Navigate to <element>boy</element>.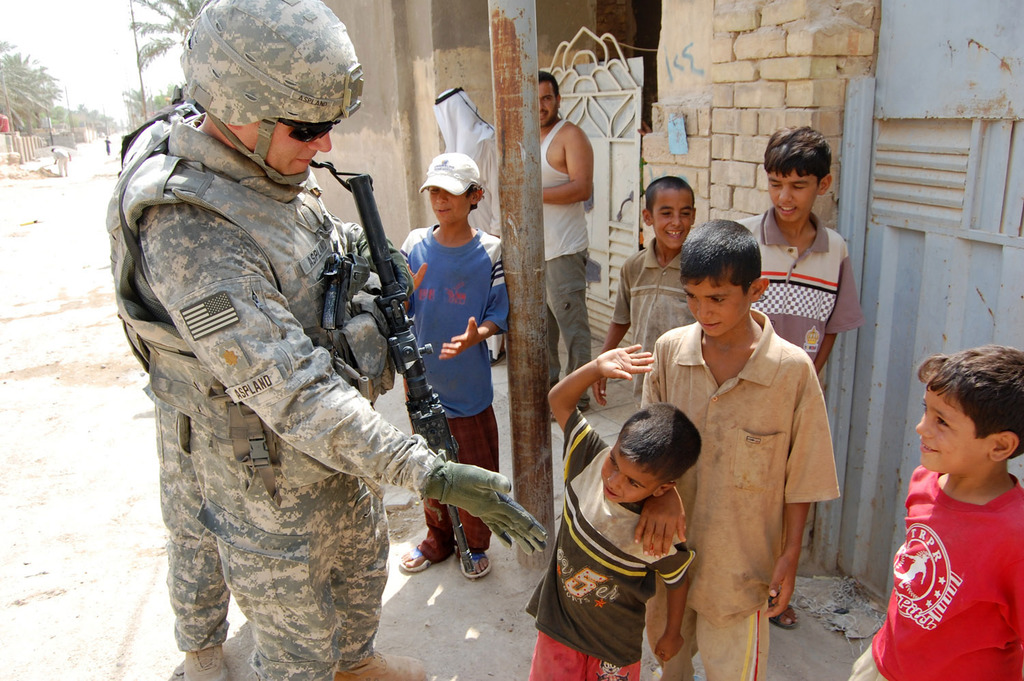
Navigation target: l=590, t=177, r=695, b=406.
